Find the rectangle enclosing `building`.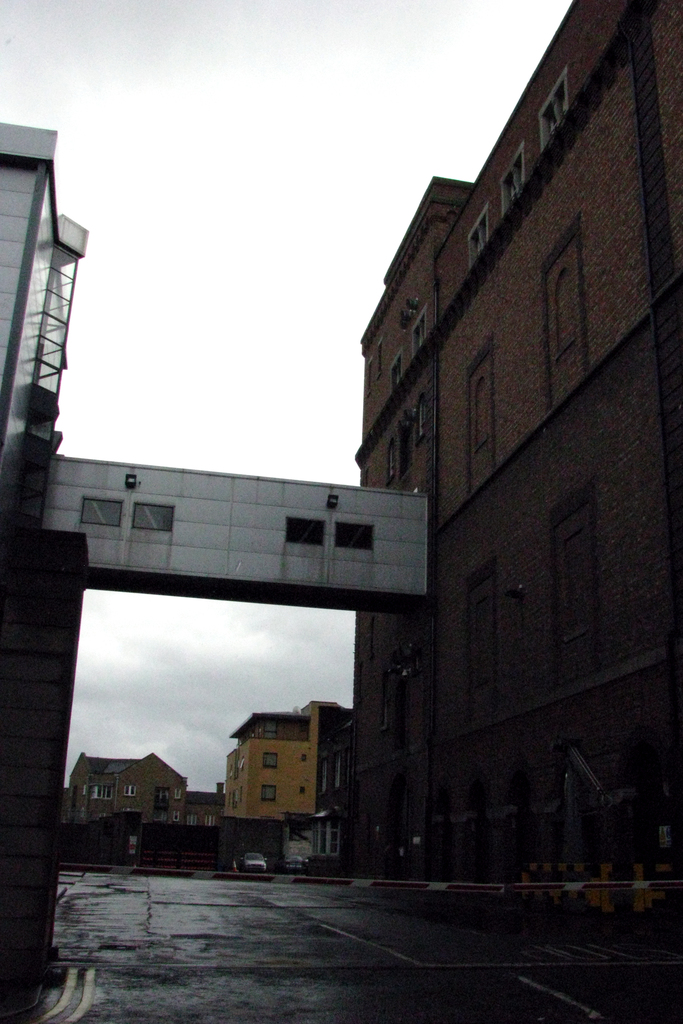
box=[225, 698, 342, 824].
